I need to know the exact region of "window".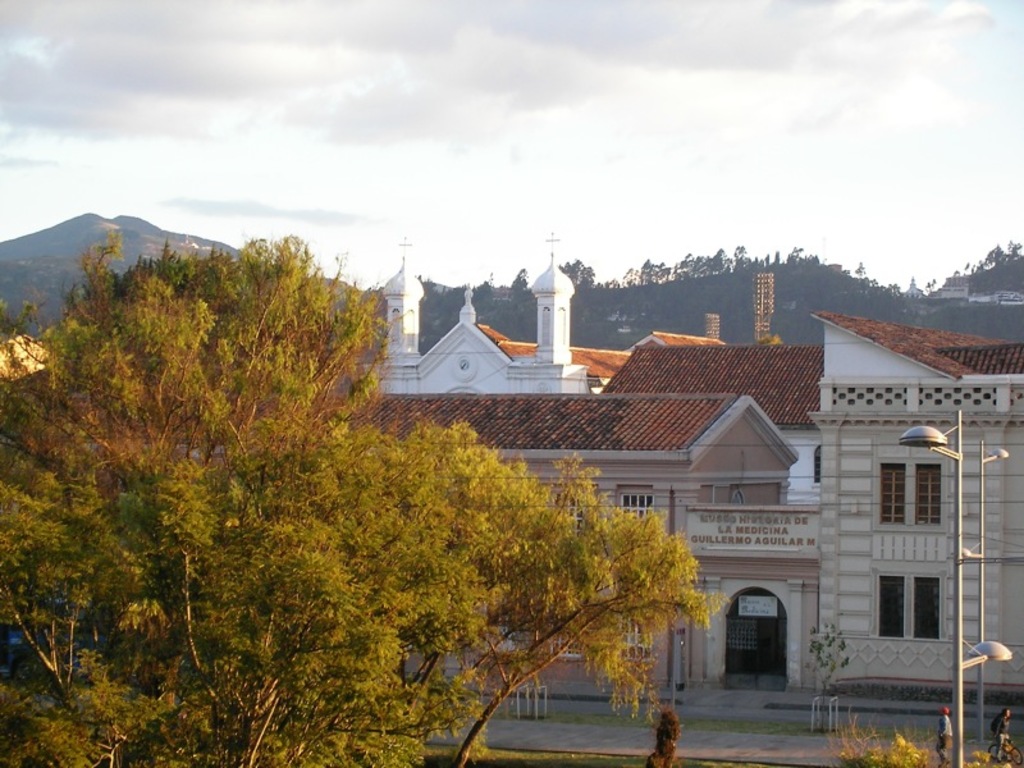
Region: 878/572/908/645.
